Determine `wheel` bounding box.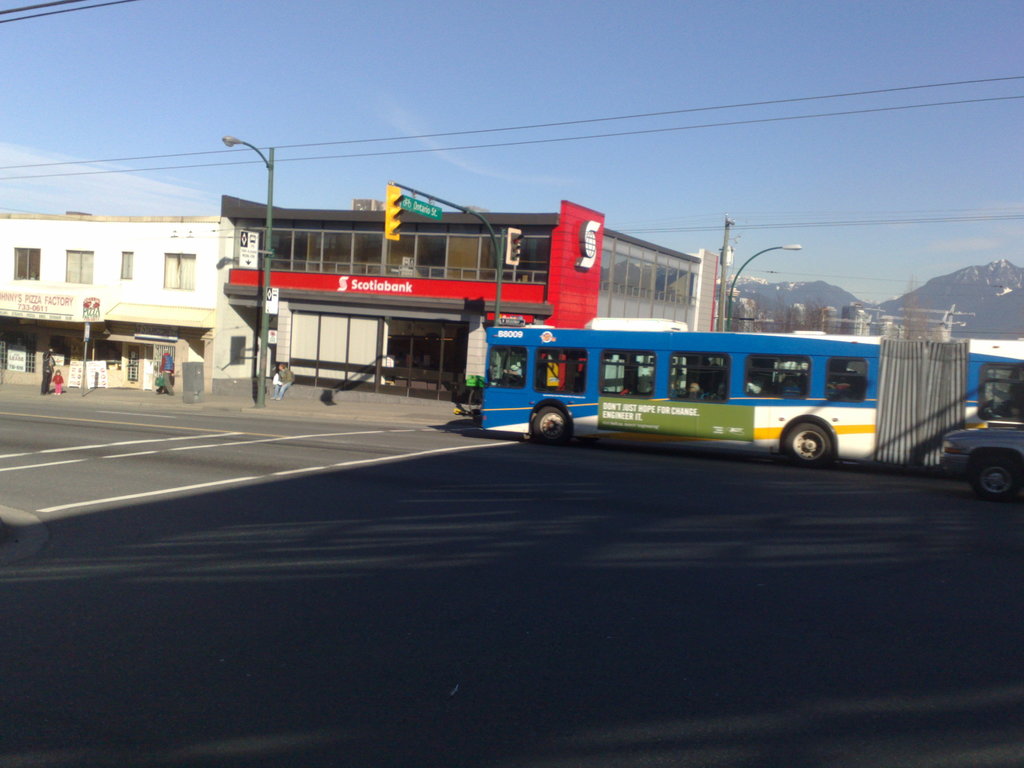
Determined: bbox=[781, 426, 832, 467].
